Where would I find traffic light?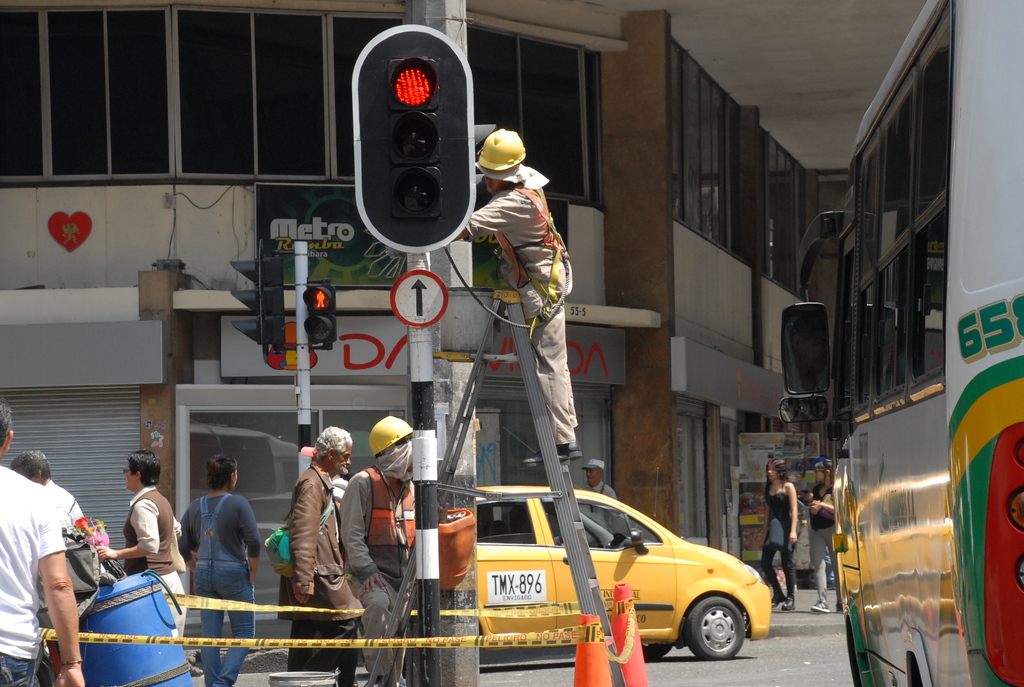
At x1=305, y1=285, x2=339, y2=352.
